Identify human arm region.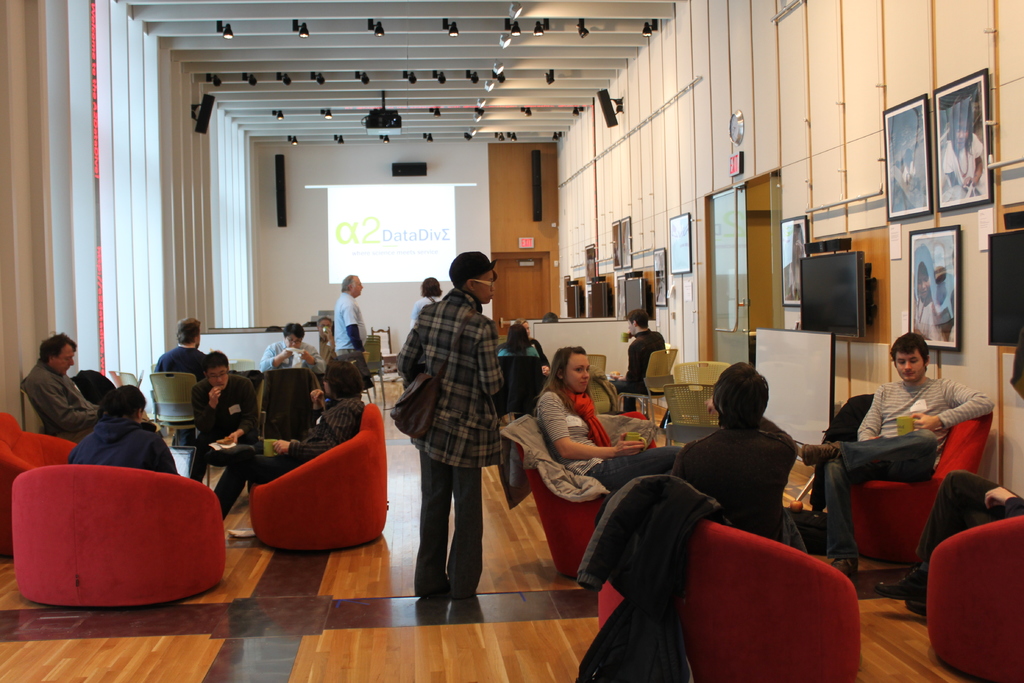
Region: [532, 386, 646, 462].
